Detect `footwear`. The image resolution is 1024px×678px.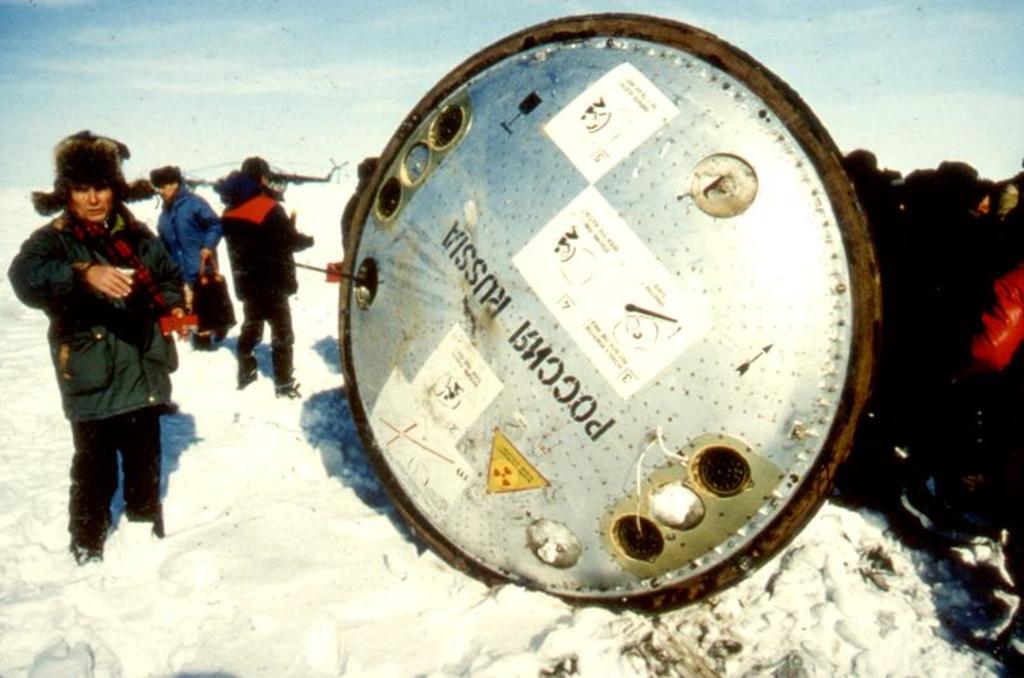
[273, 382, 303, 401].
